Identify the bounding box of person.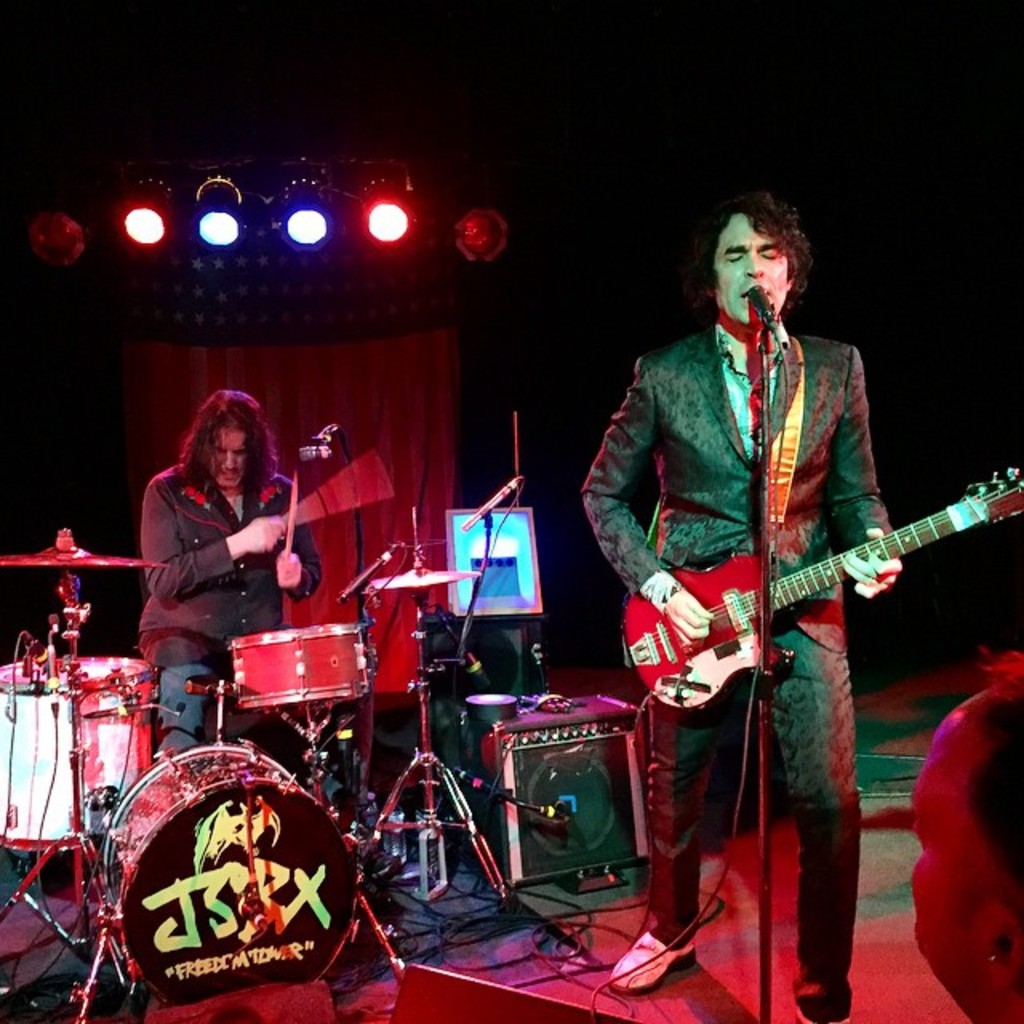
bbox=(606, 189, 899, 1022).
